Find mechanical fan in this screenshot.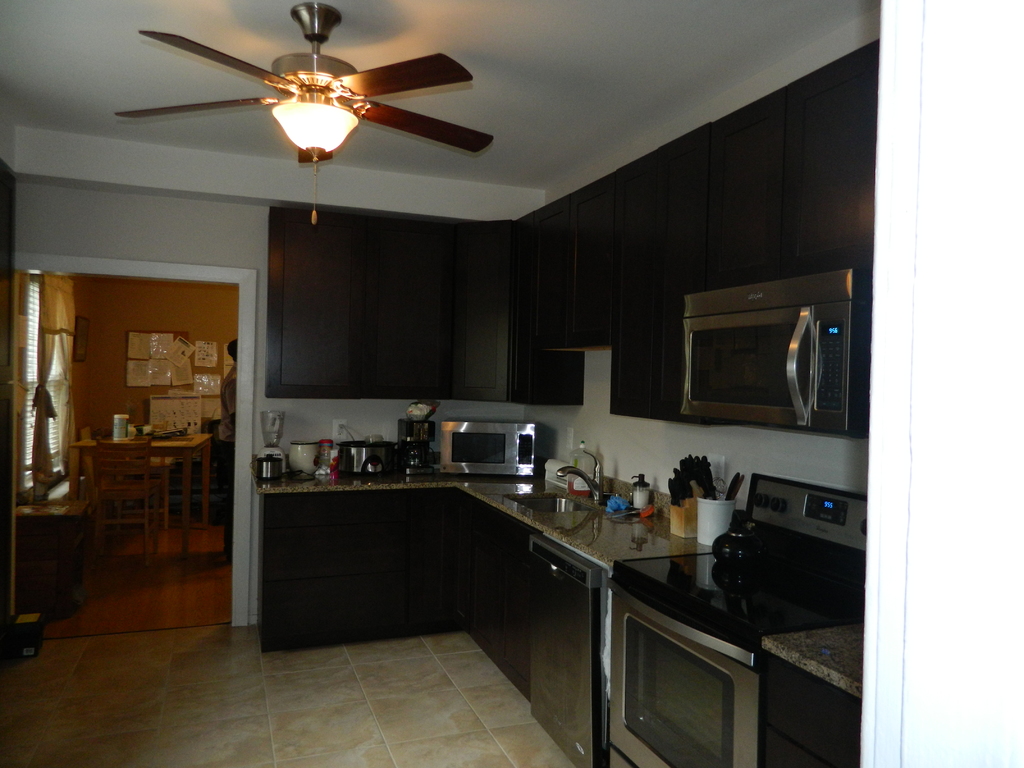
The bounding box for mechanical fan is detection(115, 0, 492, 223).
